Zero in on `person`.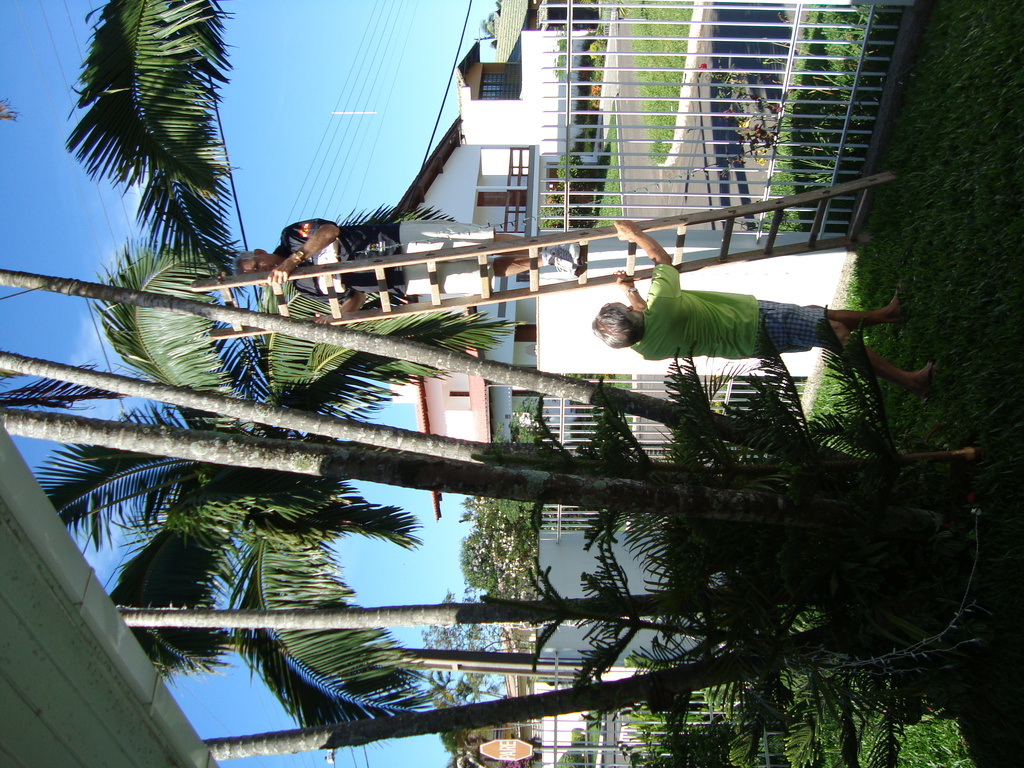
Zeroed in: <bbox>227, 218, 583, 330</bbox>.
